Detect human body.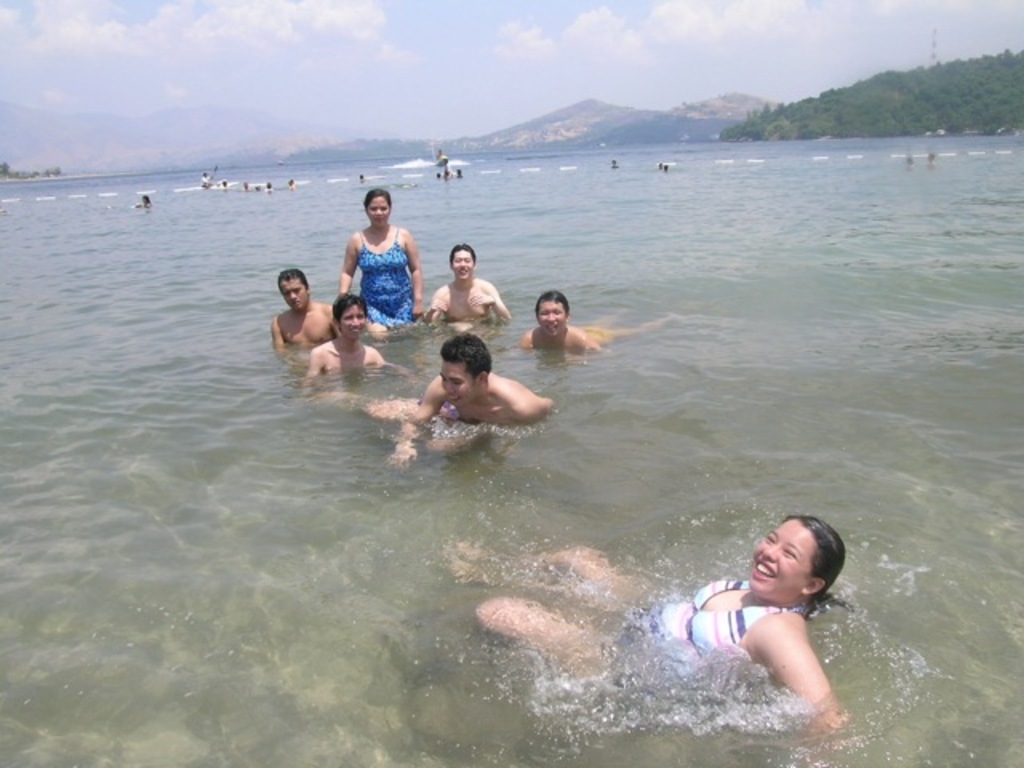
Detected at 238 179 253 192.
